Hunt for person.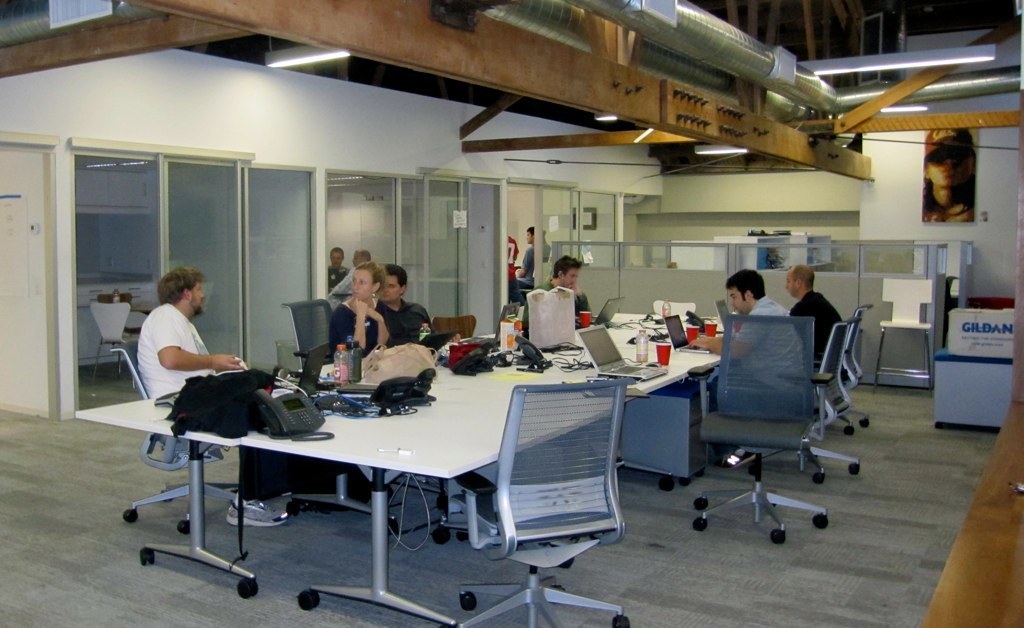
Hunted down at (517,224,551,301).
